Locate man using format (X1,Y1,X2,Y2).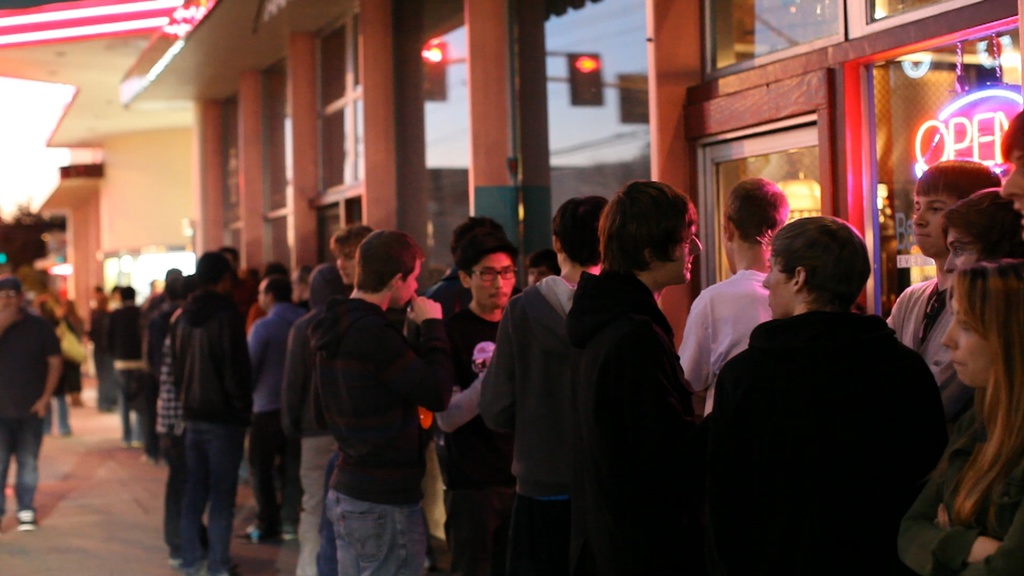
(997,105,1023,225).
